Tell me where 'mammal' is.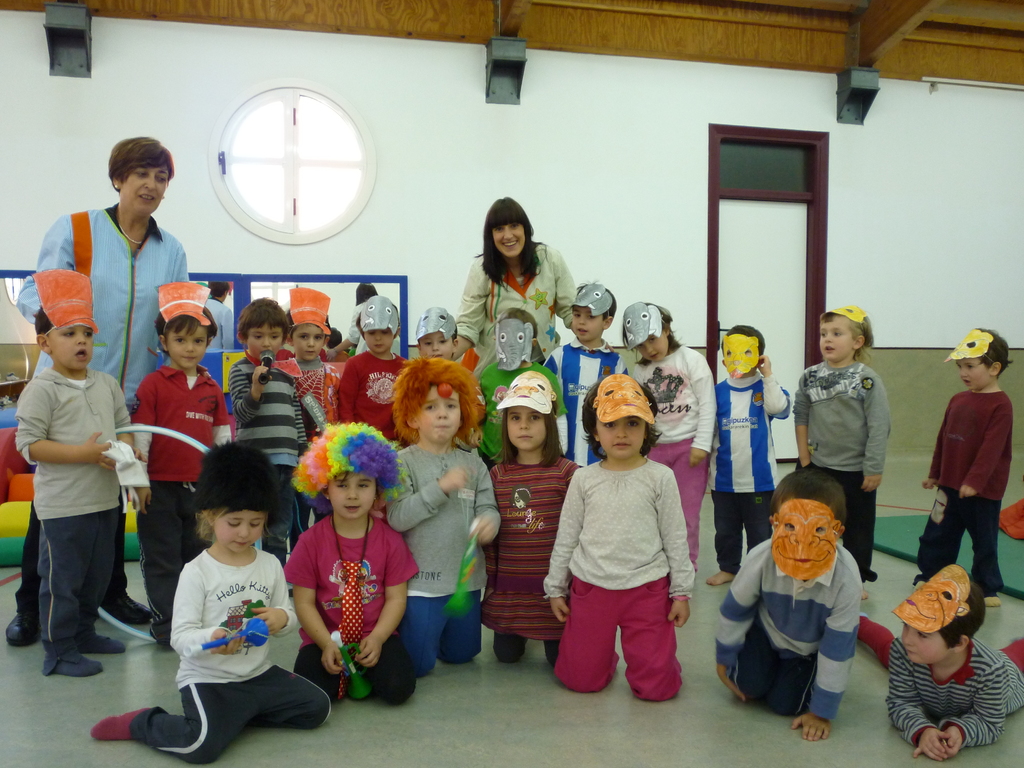
'mammal' is at [x1=422, y1=304, x2=458, y2=362].
